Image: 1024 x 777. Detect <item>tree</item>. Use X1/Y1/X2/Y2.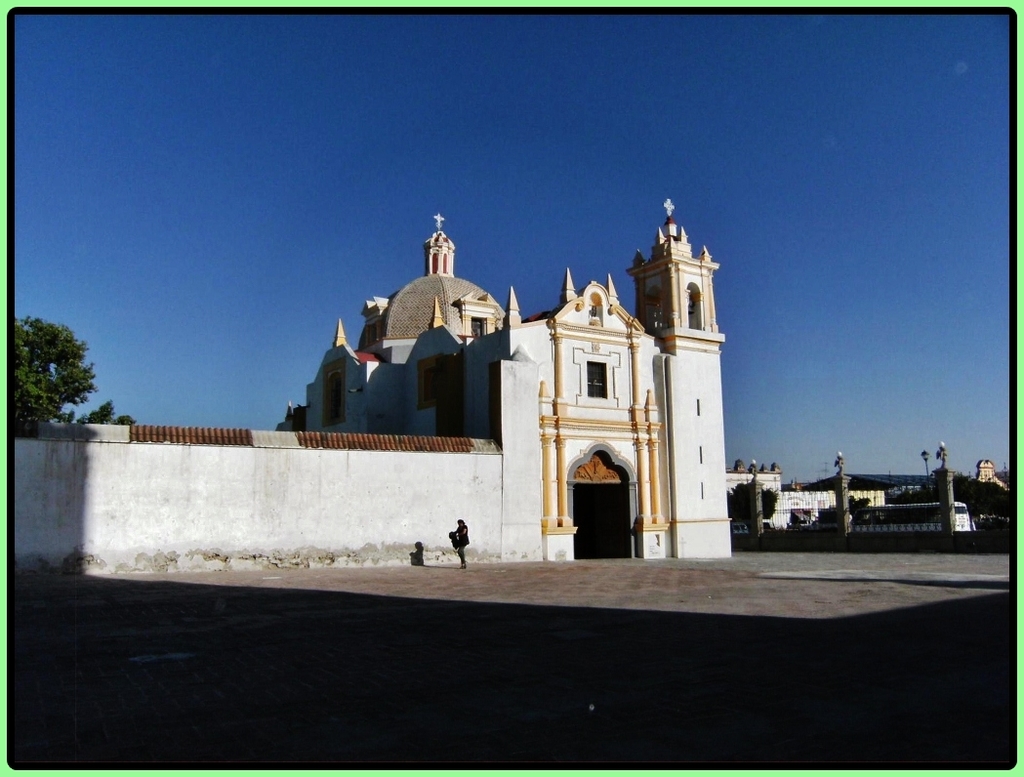
821/482/911/530.
